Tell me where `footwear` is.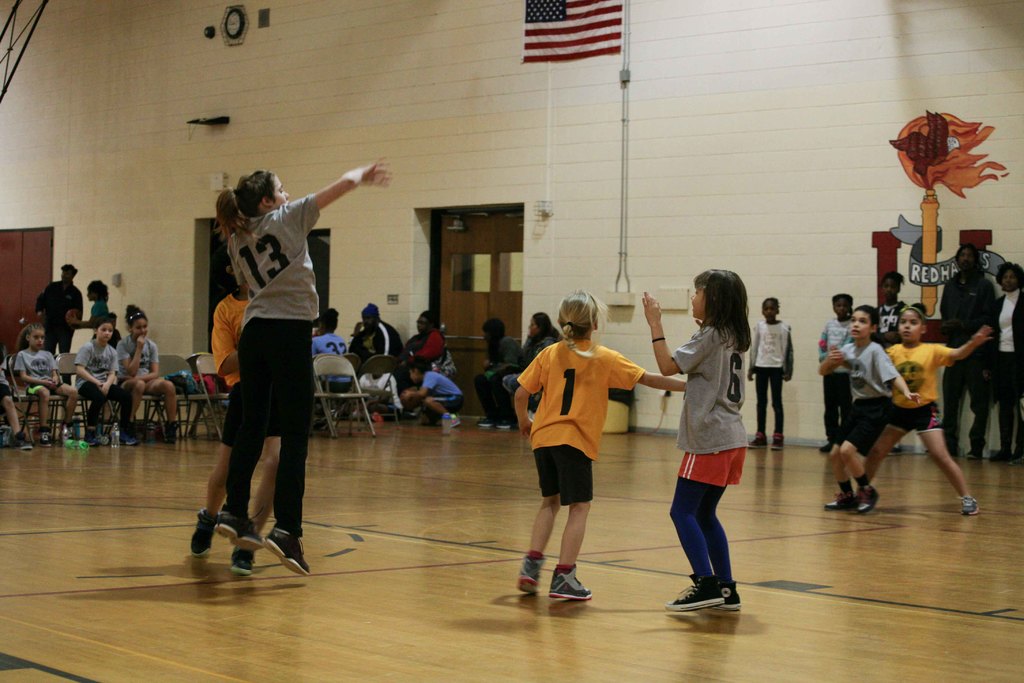
`footwear` is at {"left": 121, "top": 434, "right": 136, "bottom": 444}.
